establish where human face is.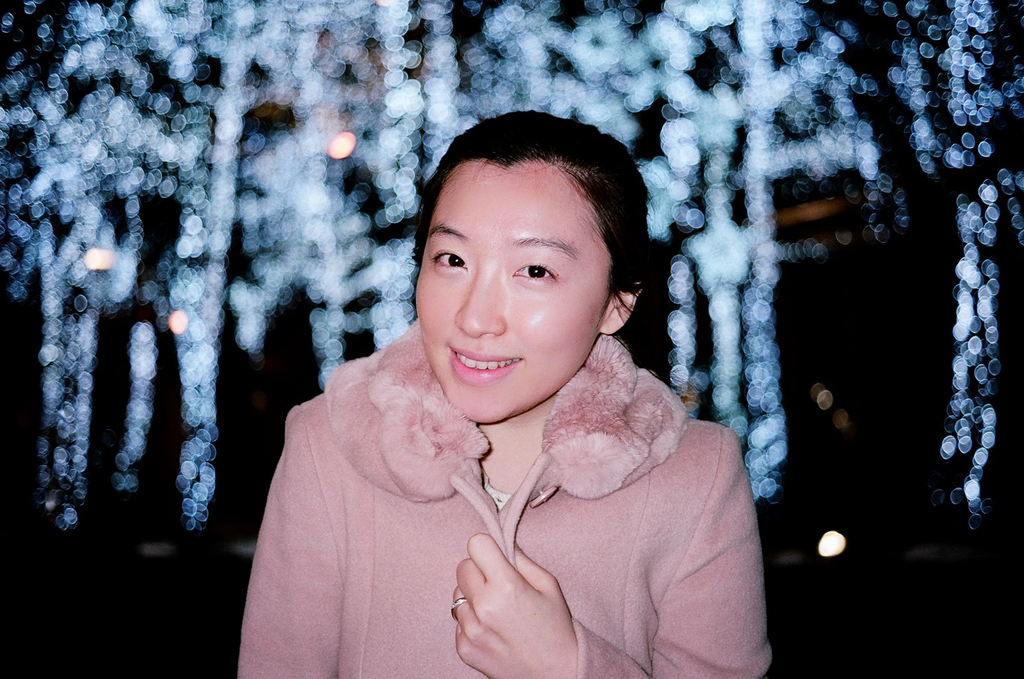
Established at l=416, t=153, r=624, b=420.
